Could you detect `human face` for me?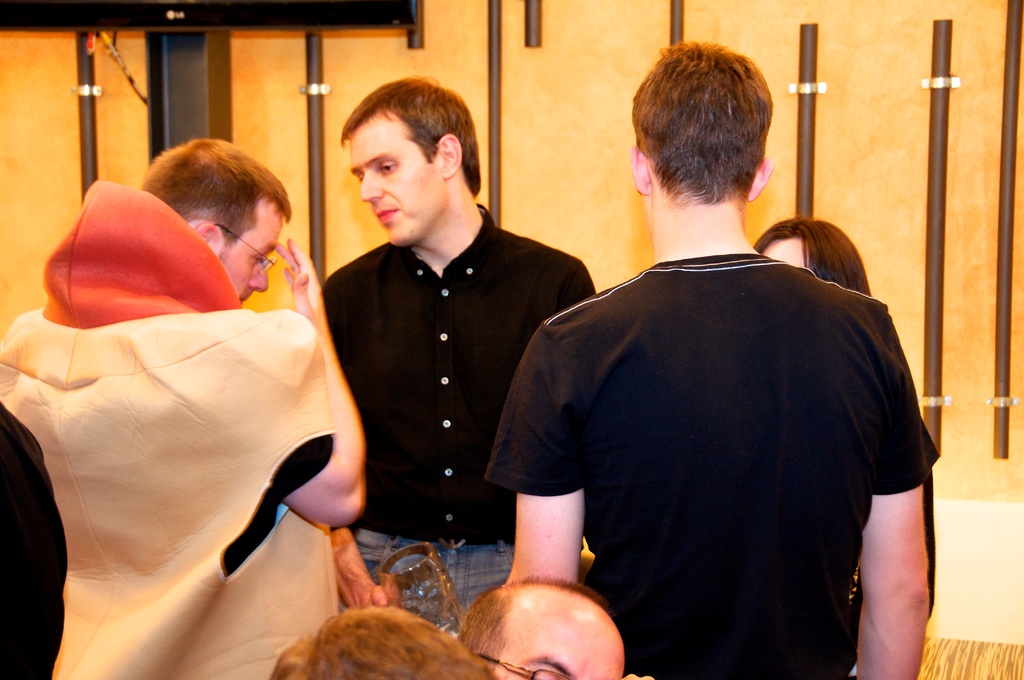
Detection result: 210 197 268 307.
